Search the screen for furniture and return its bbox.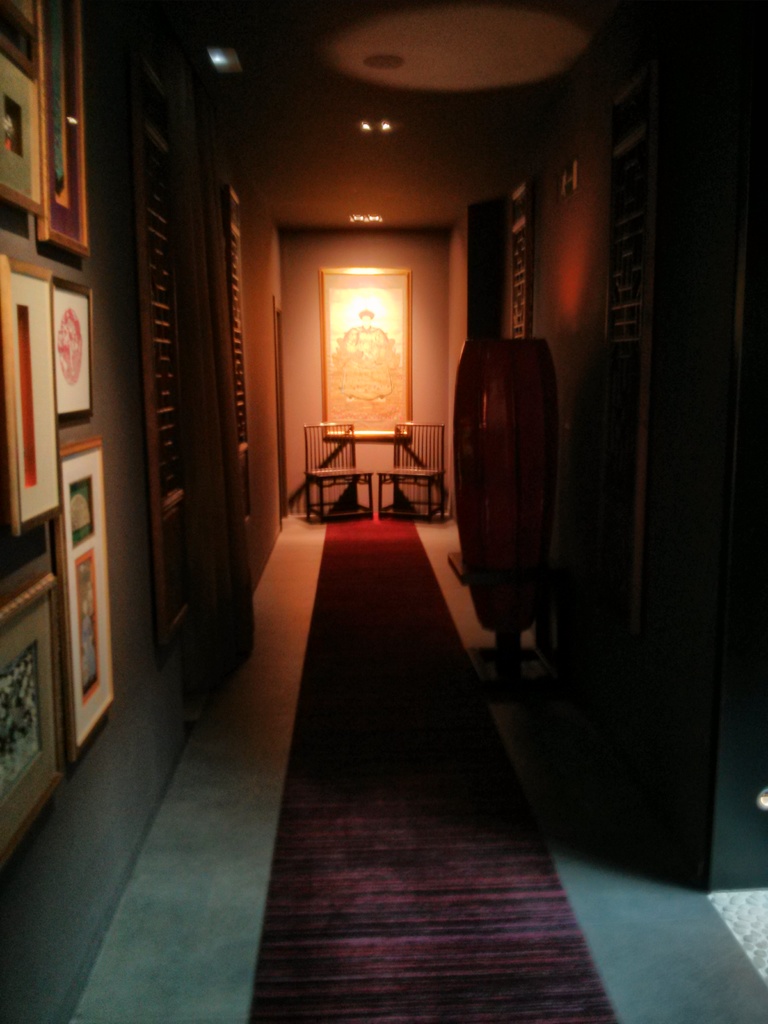
Found: x1=298, y1=417, x2=374, y2=533.
